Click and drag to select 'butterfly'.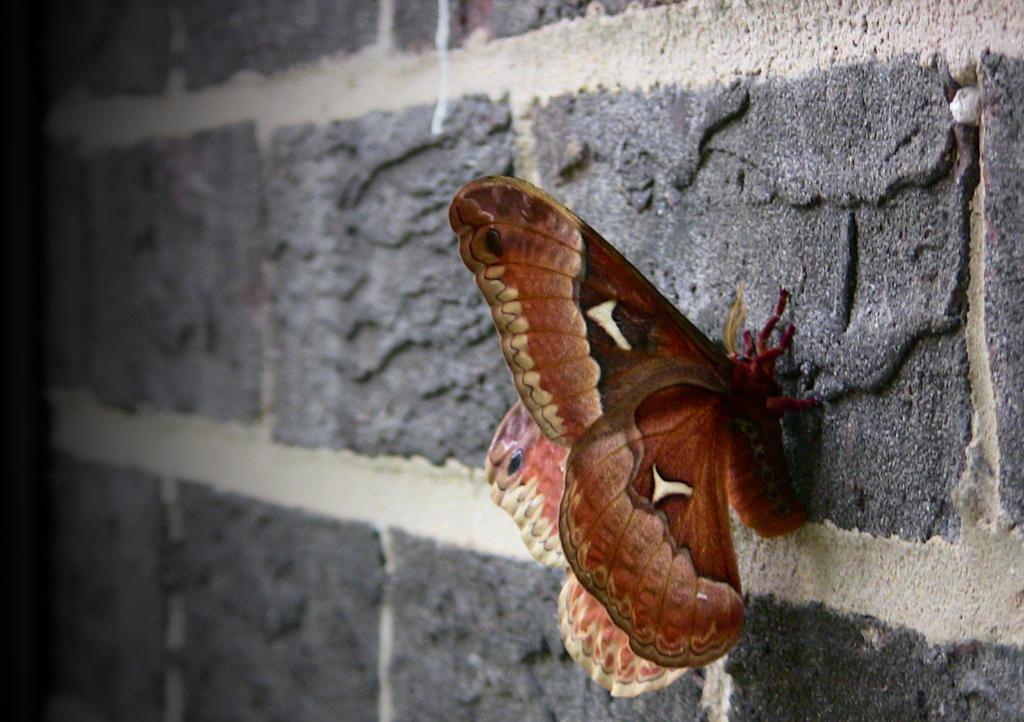
Selection: rect(478, 163, 832, 671).
